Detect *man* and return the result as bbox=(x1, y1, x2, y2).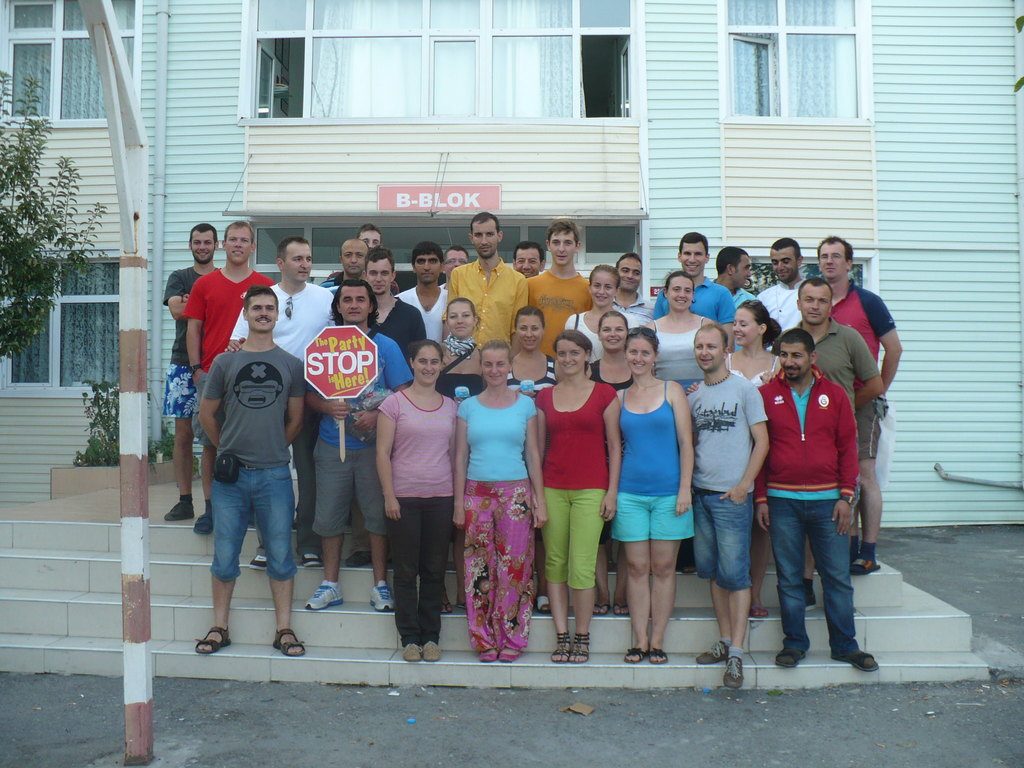
bbox=(220, 235, 336, 573).
